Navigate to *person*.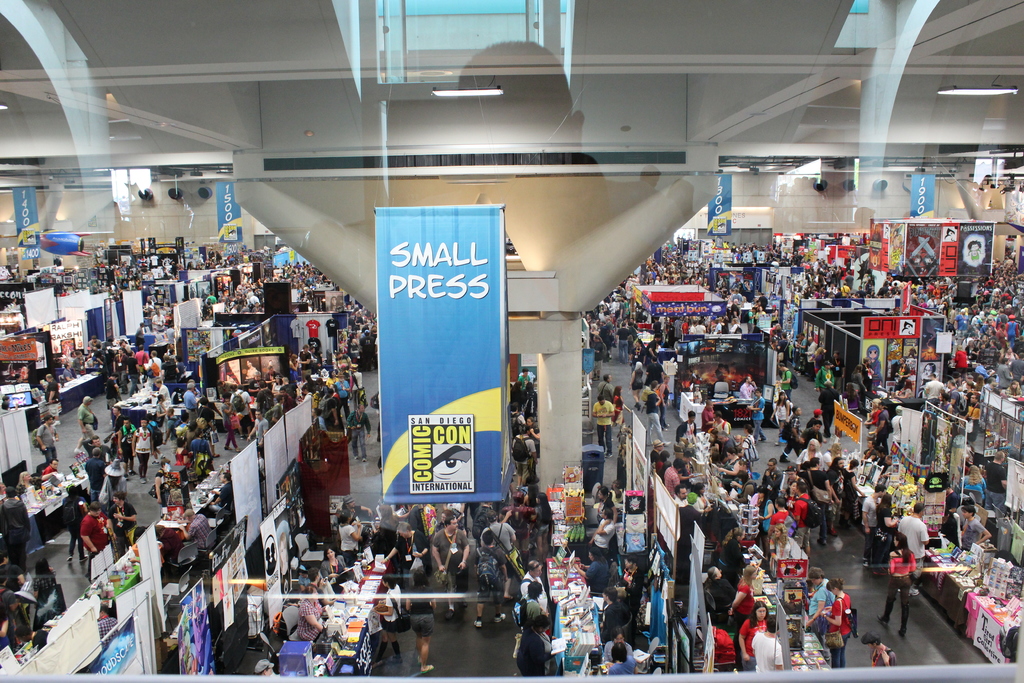
Navigation target: <region>600, 583, 631, 638</region>.
